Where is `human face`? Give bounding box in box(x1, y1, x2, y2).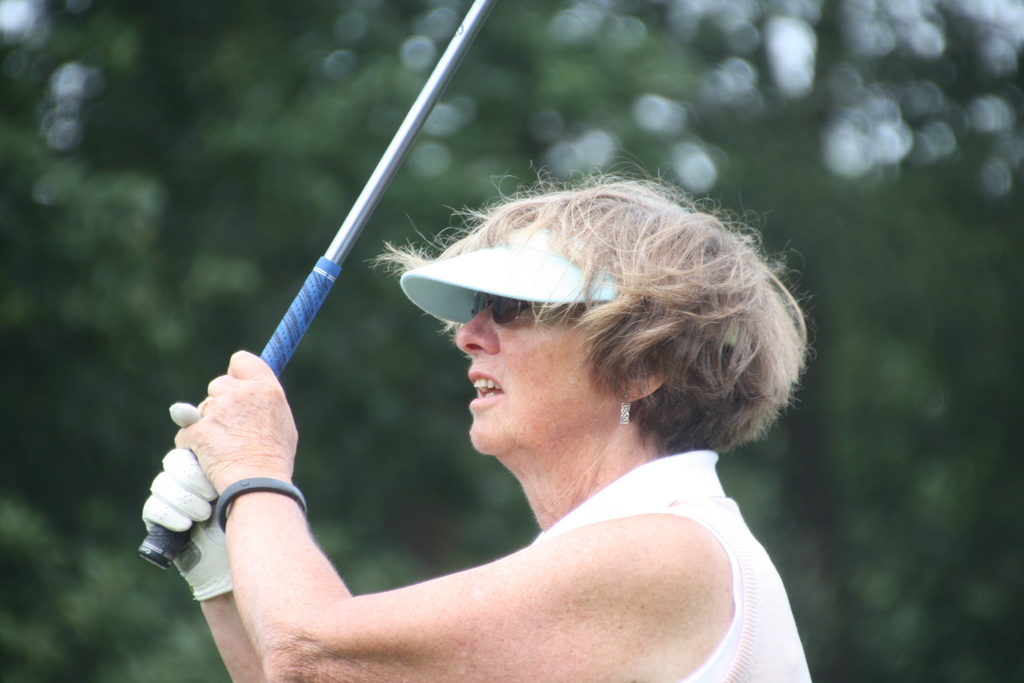
box(444, 281, 637, 479).
